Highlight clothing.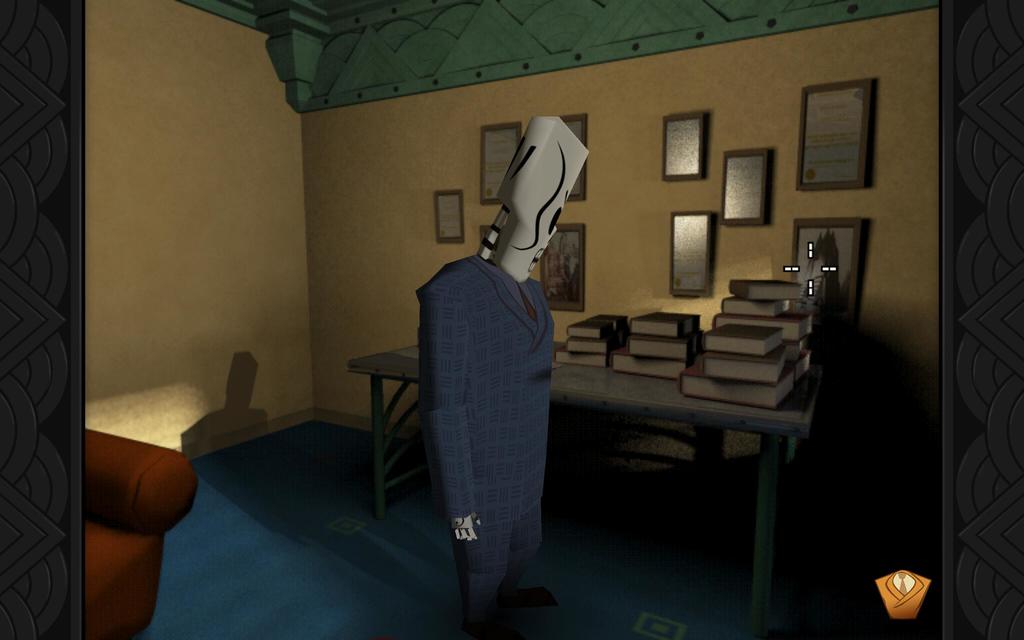
Highlighted region: crop(375, 196, 562, 598).
